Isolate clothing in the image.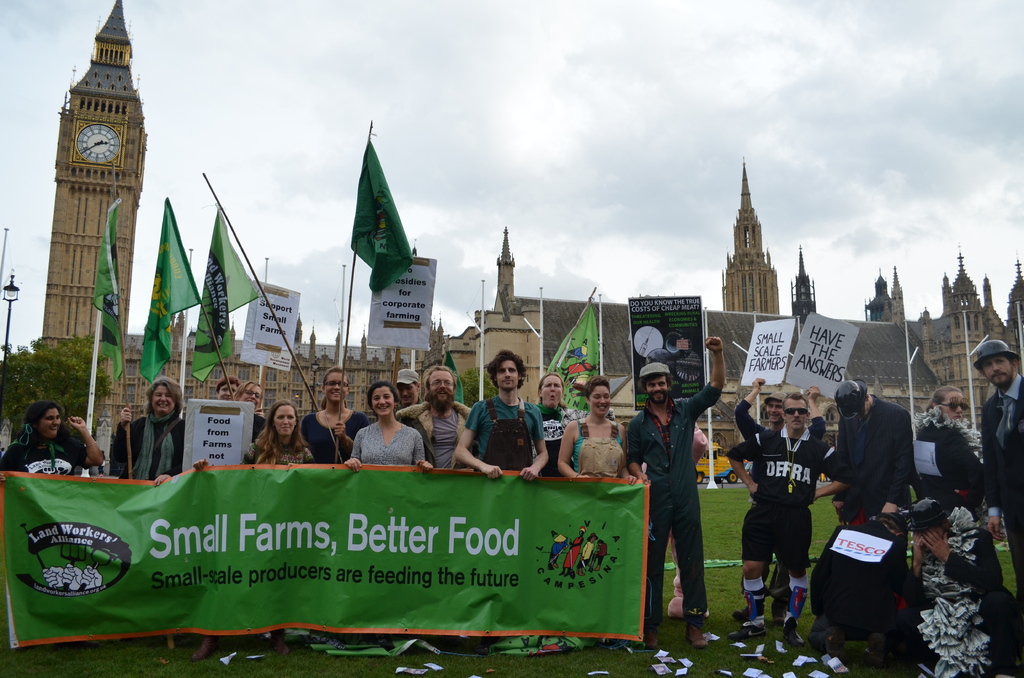
Isolated region: left=0, top=435, right=83, bottom=474.
